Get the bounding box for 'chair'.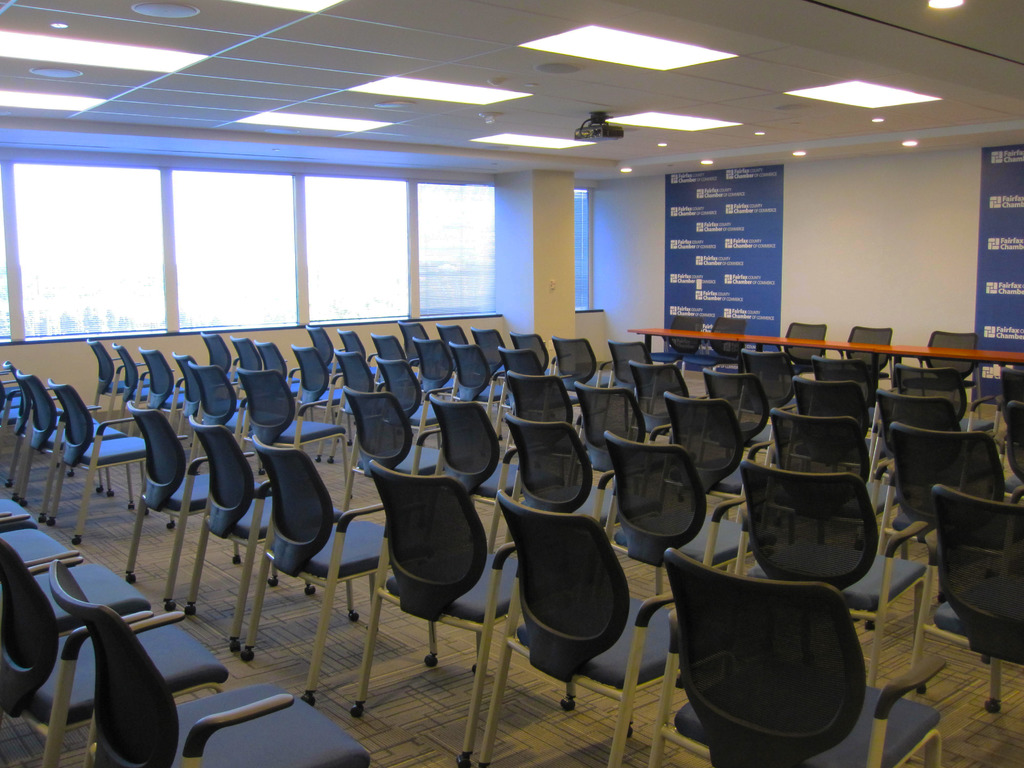
box=[893, 362, 993, 444].
